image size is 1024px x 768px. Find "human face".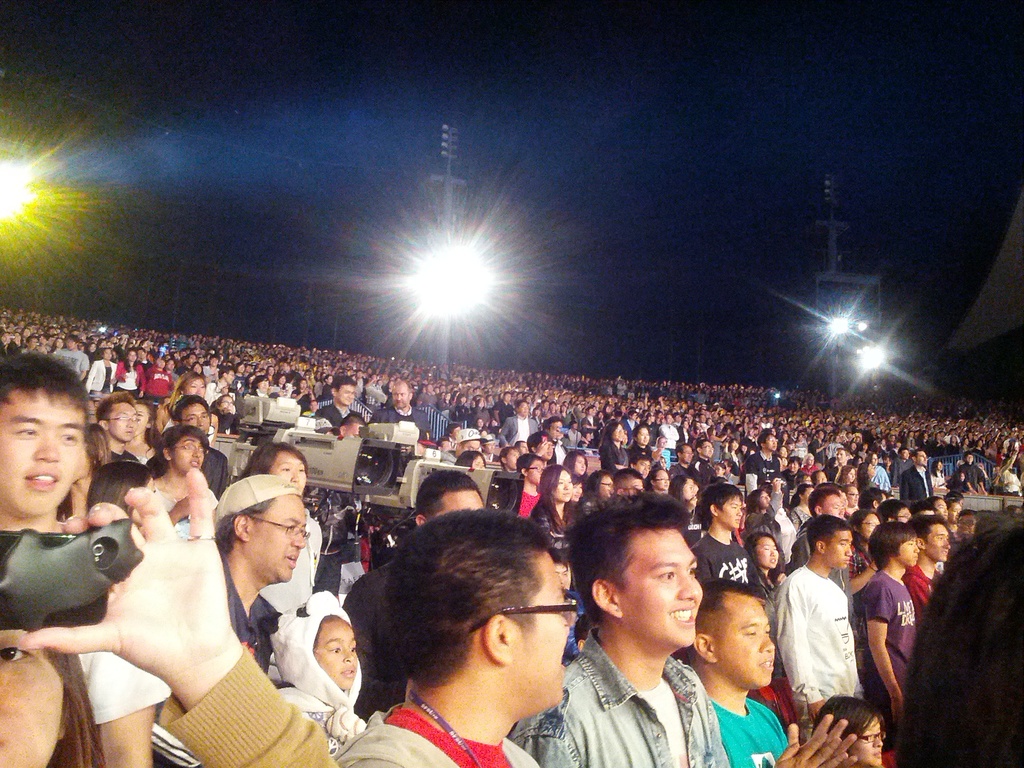
<bbox>704, 441, 715, 458</bbox>.
